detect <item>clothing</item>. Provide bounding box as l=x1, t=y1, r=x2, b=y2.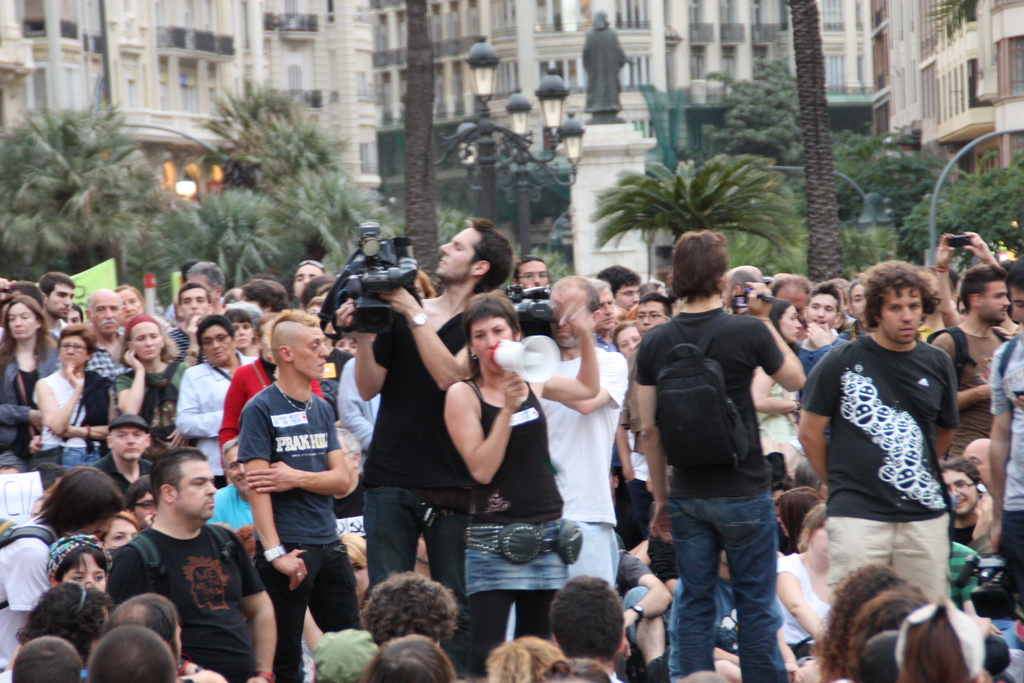
l=806, t=295, r=970, b=600.
